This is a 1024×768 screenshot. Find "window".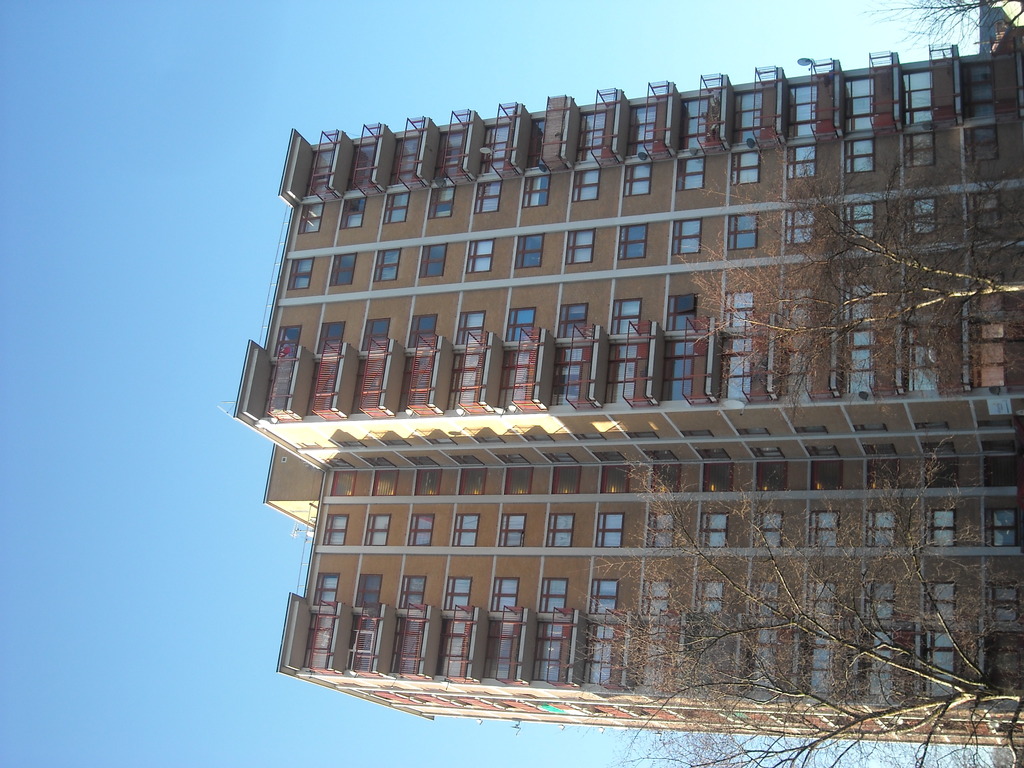
Bounding box: crop(474, 436, 501, 444).
